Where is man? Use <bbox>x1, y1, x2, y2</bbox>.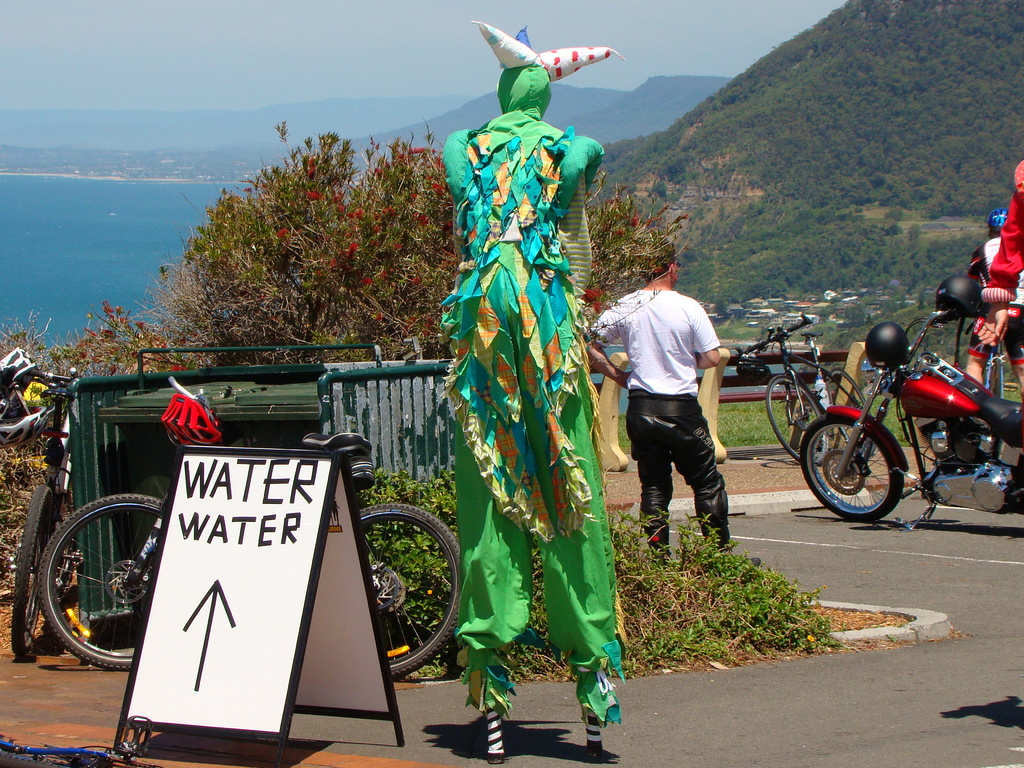
<bbox>962, 204, 1023, 404</bbox>.
